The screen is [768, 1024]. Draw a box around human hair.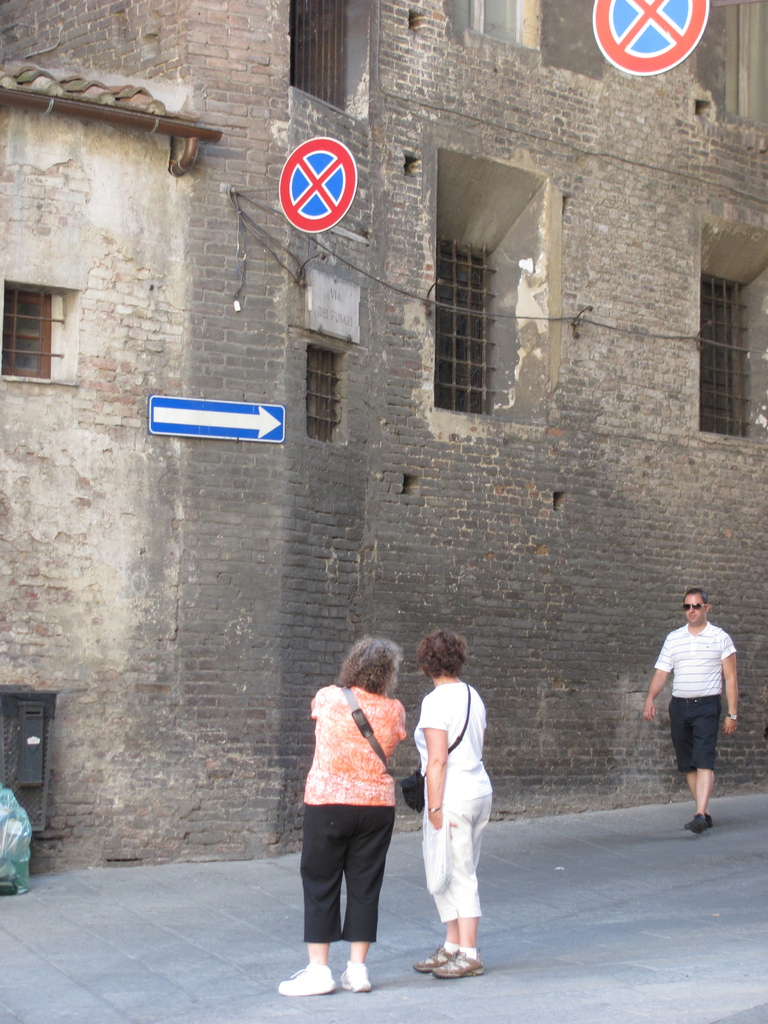
detection(415, 623, 468, 676).
